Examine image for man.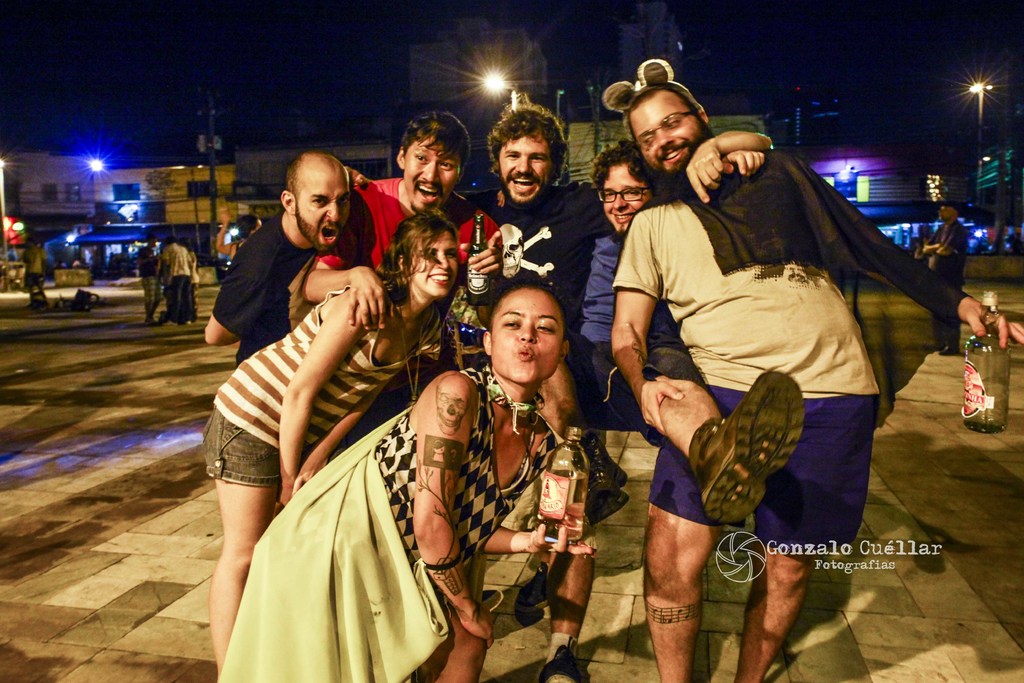
Examination result: pyautogui.locateOnScreen(298, 110, 505, 443).
